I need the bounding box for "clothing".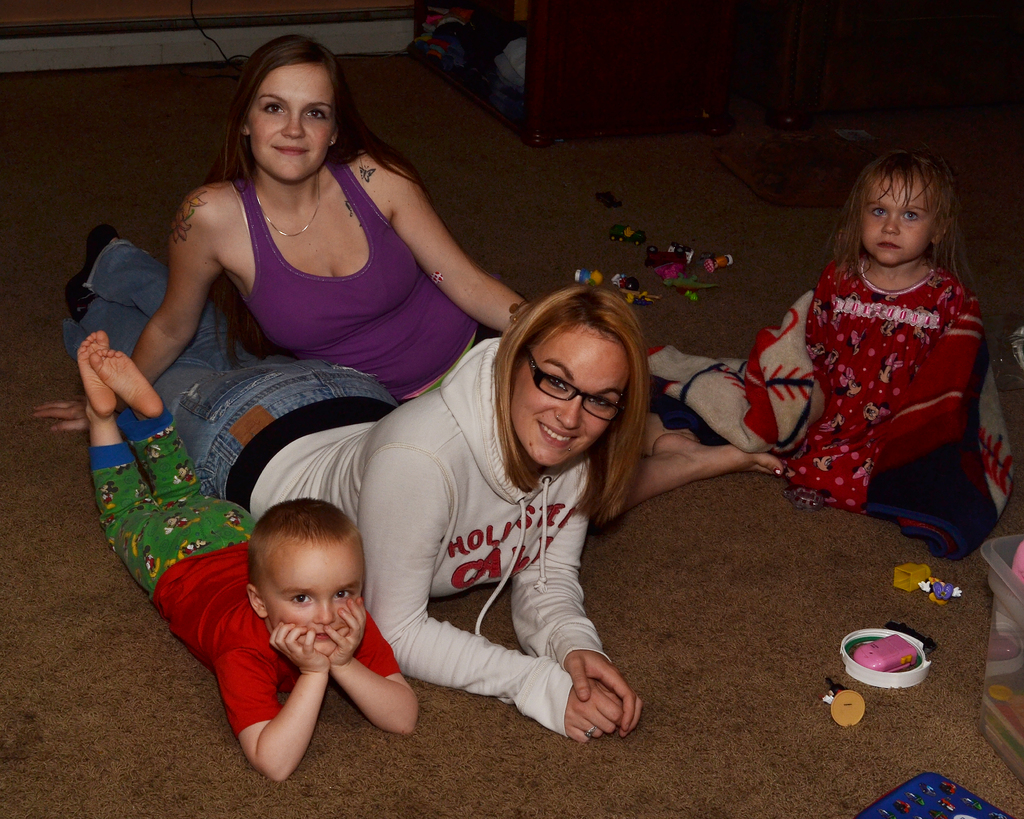
Here it is: pyautogui.locateOnScreen(72, 239, 609, 742).
